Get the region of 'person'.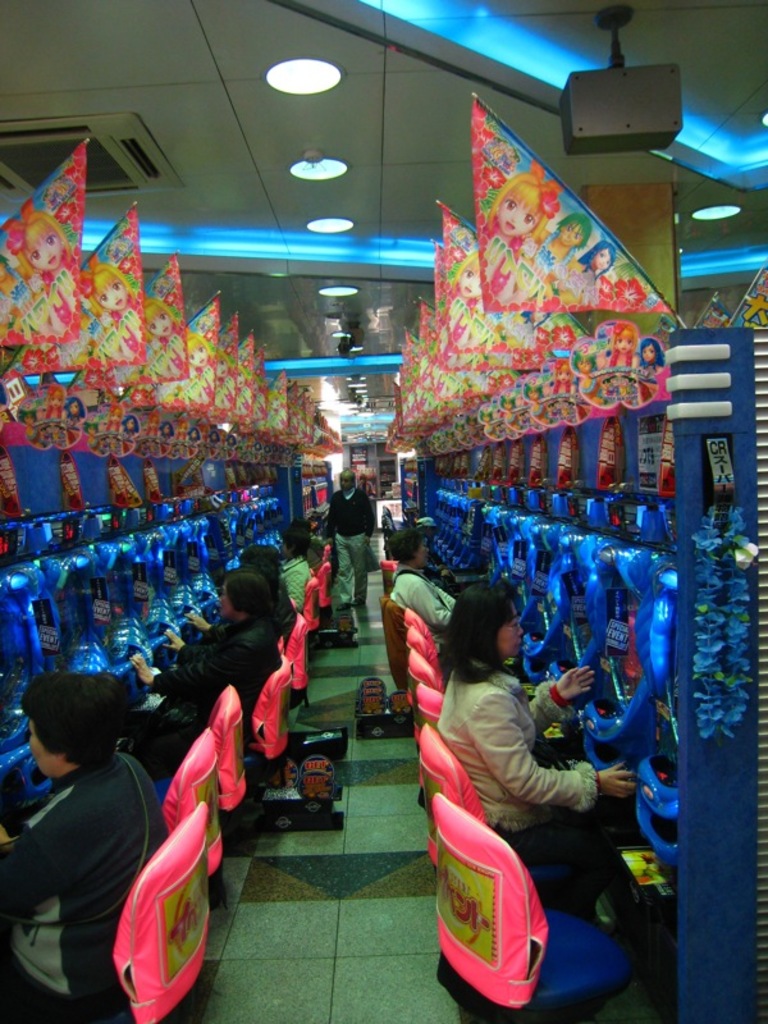
[x1=140, y1=297, x2=179, y2=340].
